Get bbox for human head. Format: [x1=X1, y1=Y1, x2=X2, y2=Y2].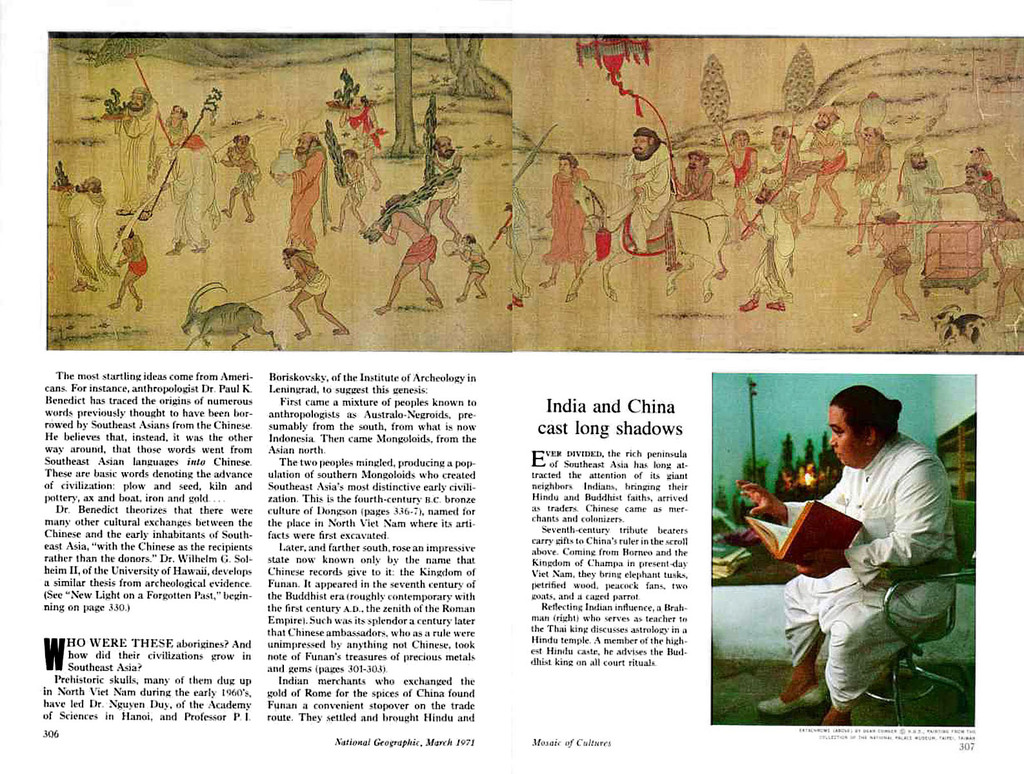
[x1=727, y1=134, x2=749, y2=149].
